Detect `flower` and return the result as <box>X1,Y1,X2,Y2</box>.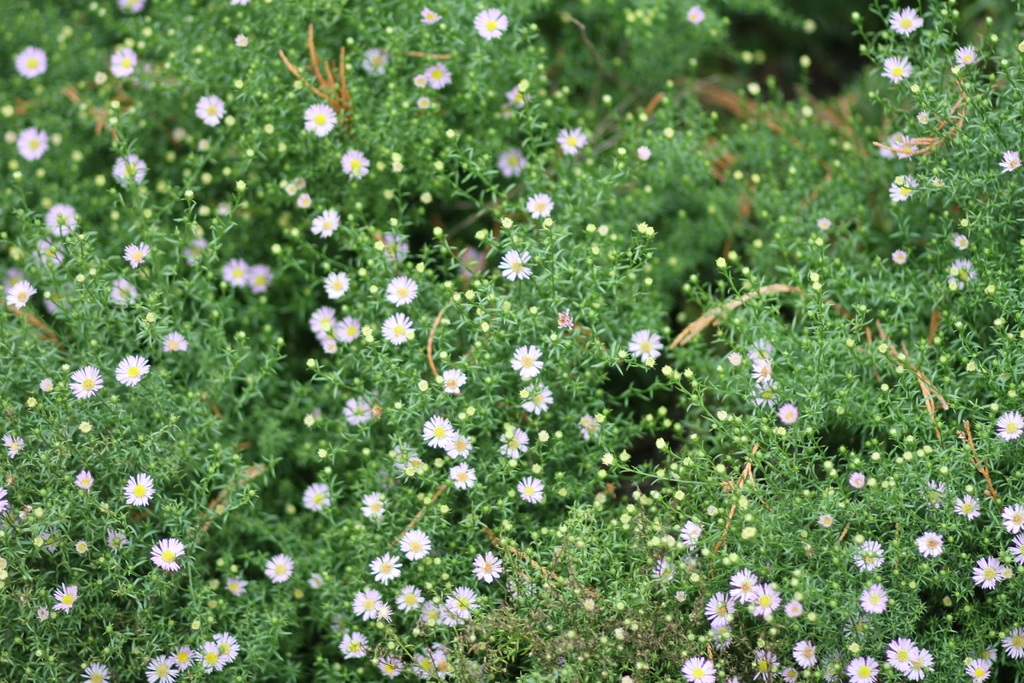
<box>728,567,760,604</box>.
